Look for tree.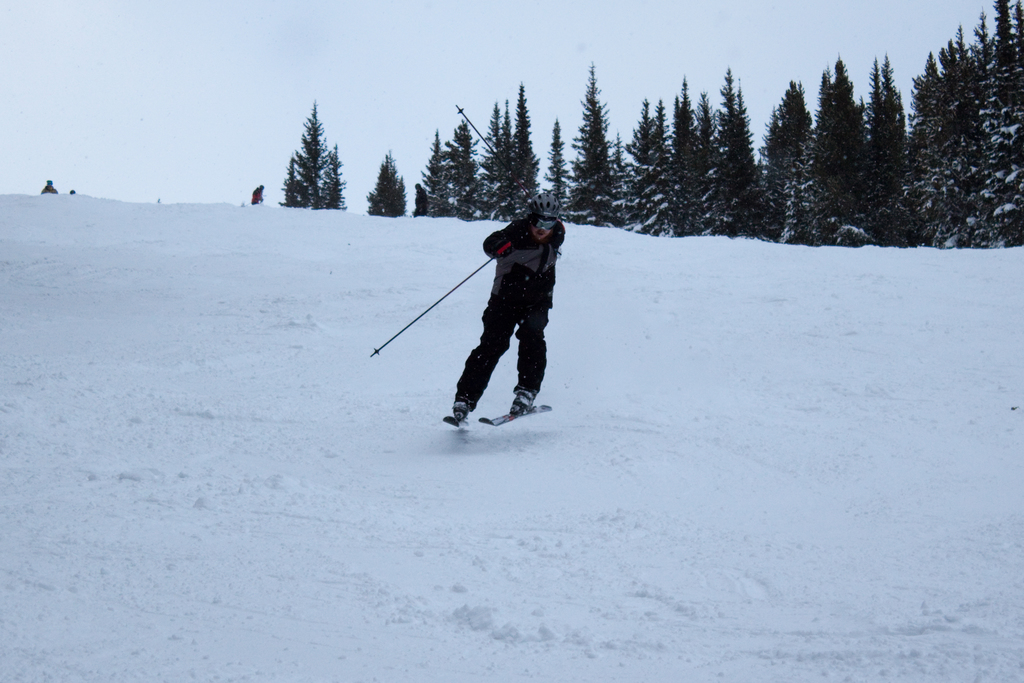
Found: 843,51,883,235.
